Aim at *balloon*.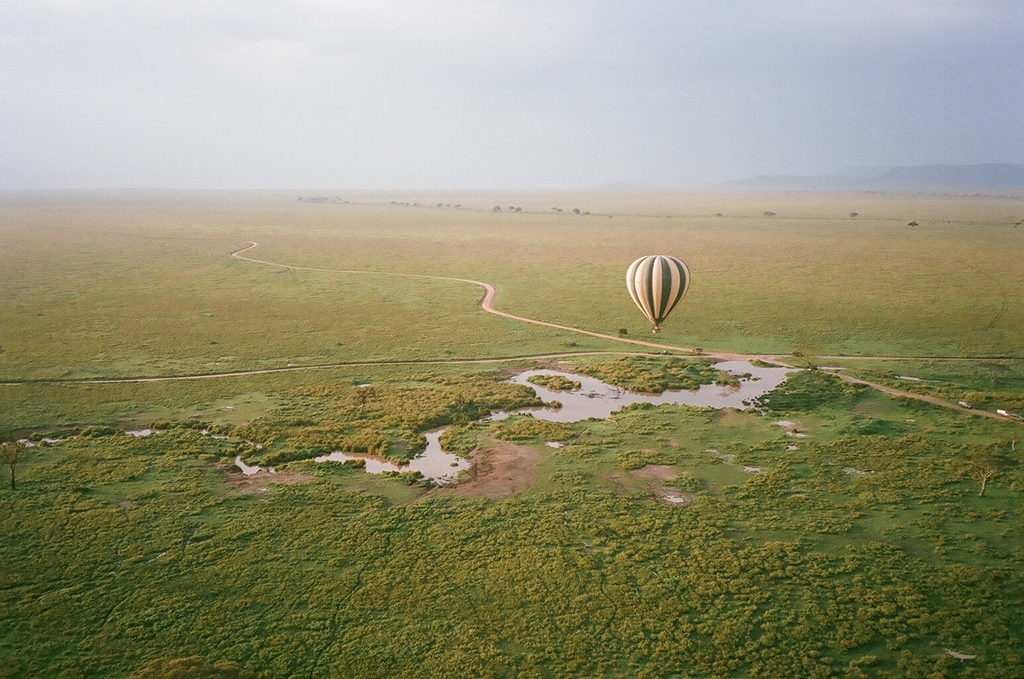
Aimed at 624, 255, 690, 327.
